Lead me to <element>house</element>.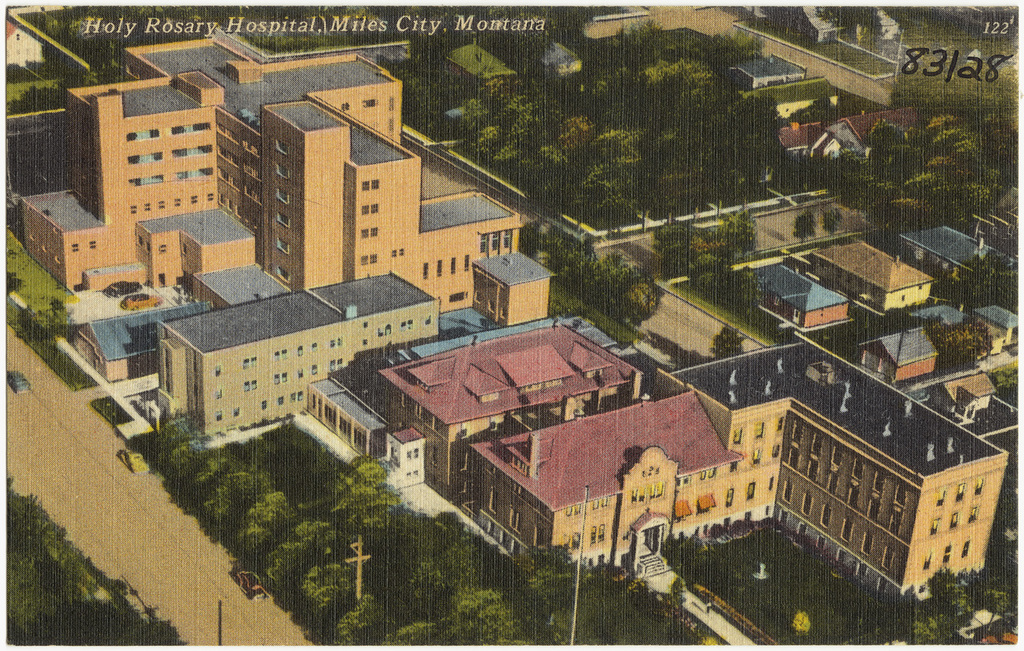
Lead to Rect(861, 325, 945, 384).
